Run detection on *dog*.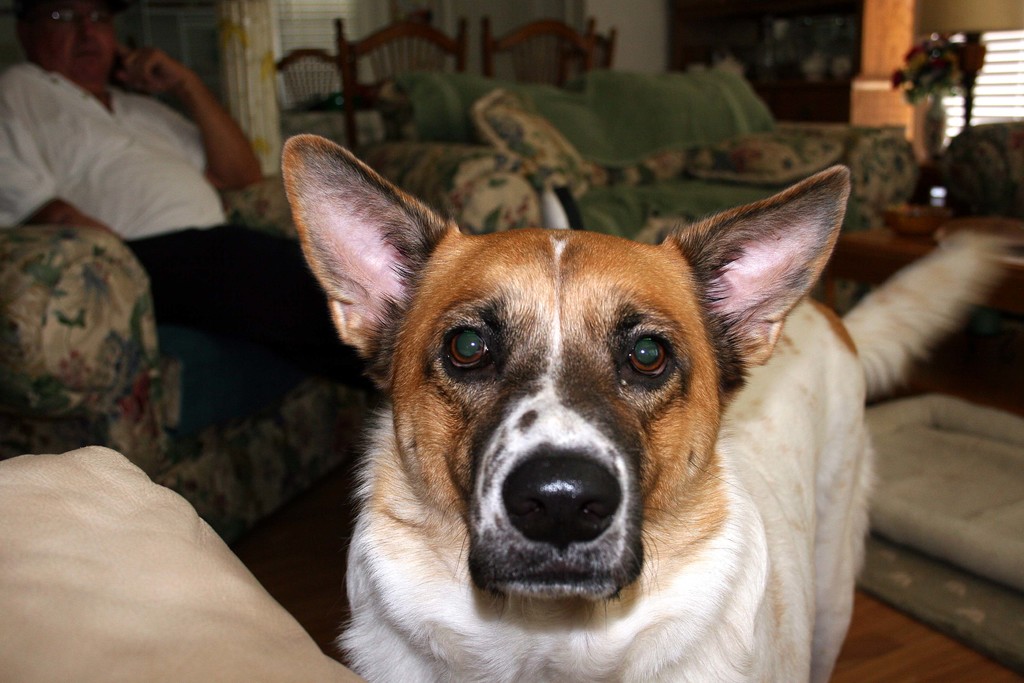
Result: left=280, top=136, right=1020, bottom=682.
